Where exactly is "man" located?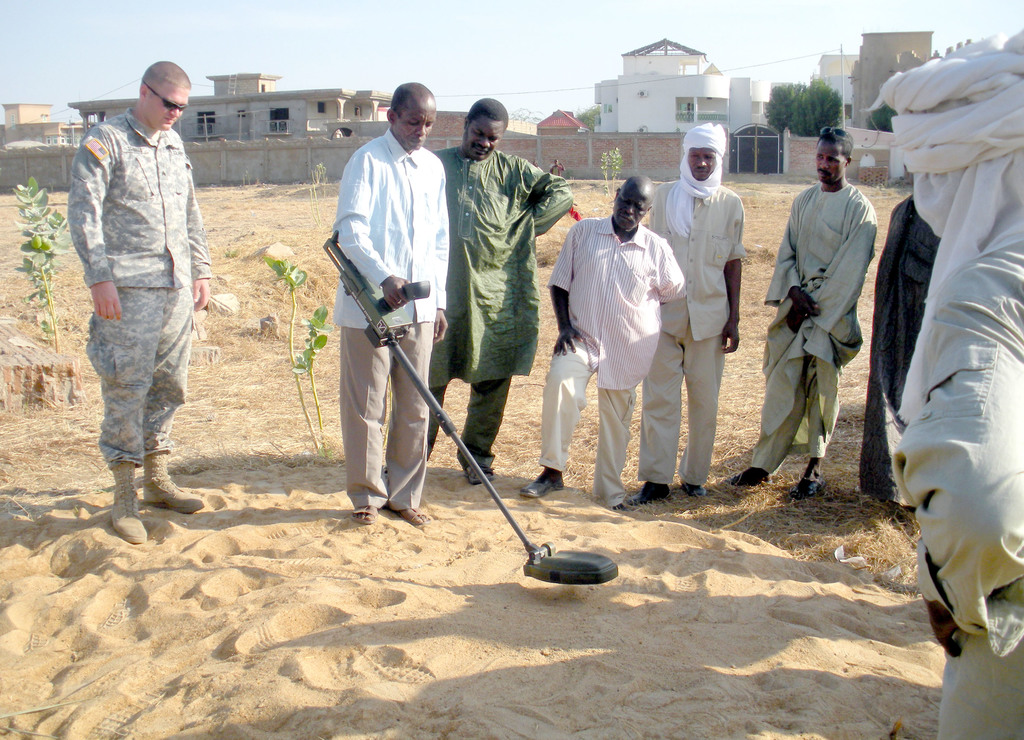
Its bounding box is l=862, t=26, r=1023, b=739.
